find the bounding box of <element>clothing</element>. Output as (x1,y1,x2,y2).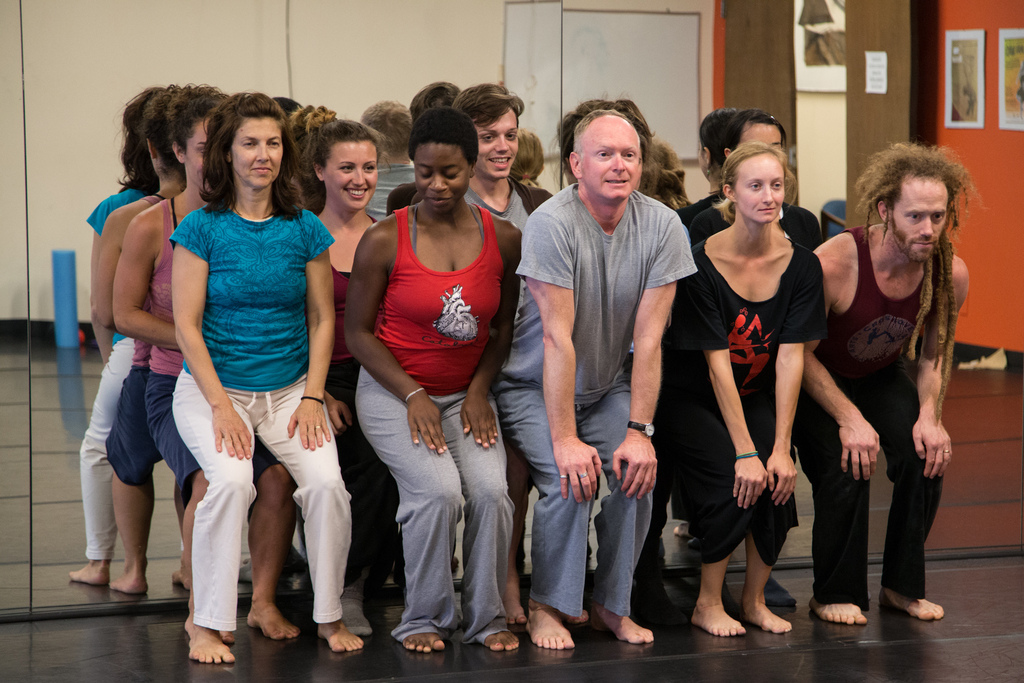
(651,230,833,578).
